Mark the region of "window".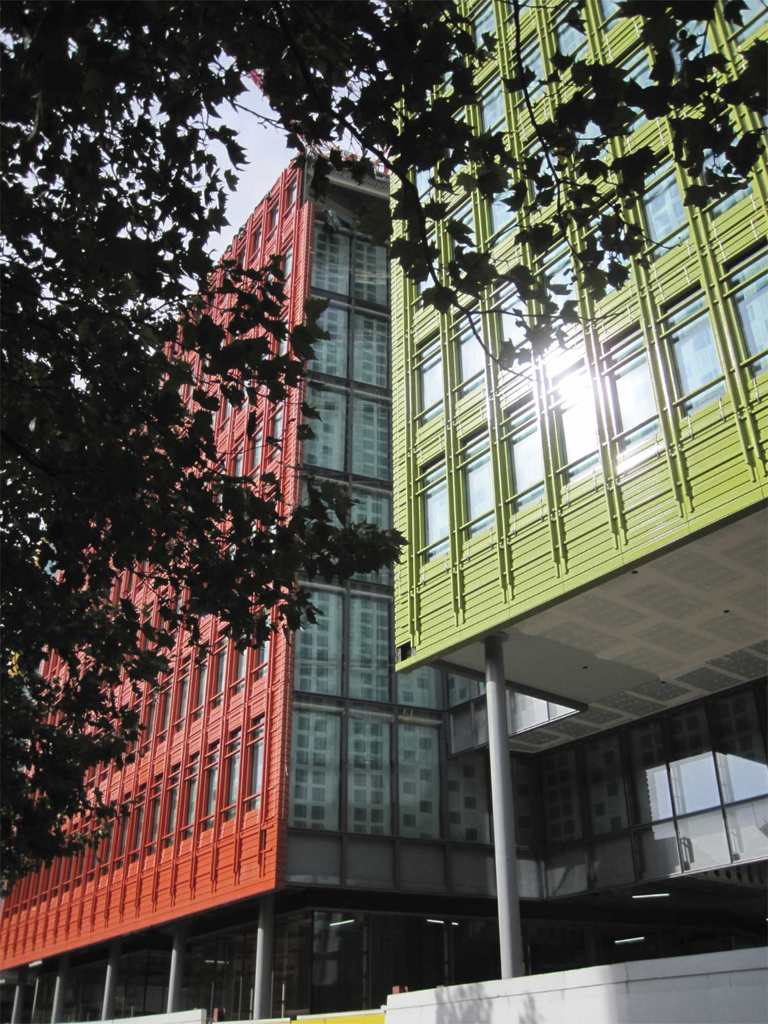
Region: [x1=445, y1=200, x2=483, y2=277].
